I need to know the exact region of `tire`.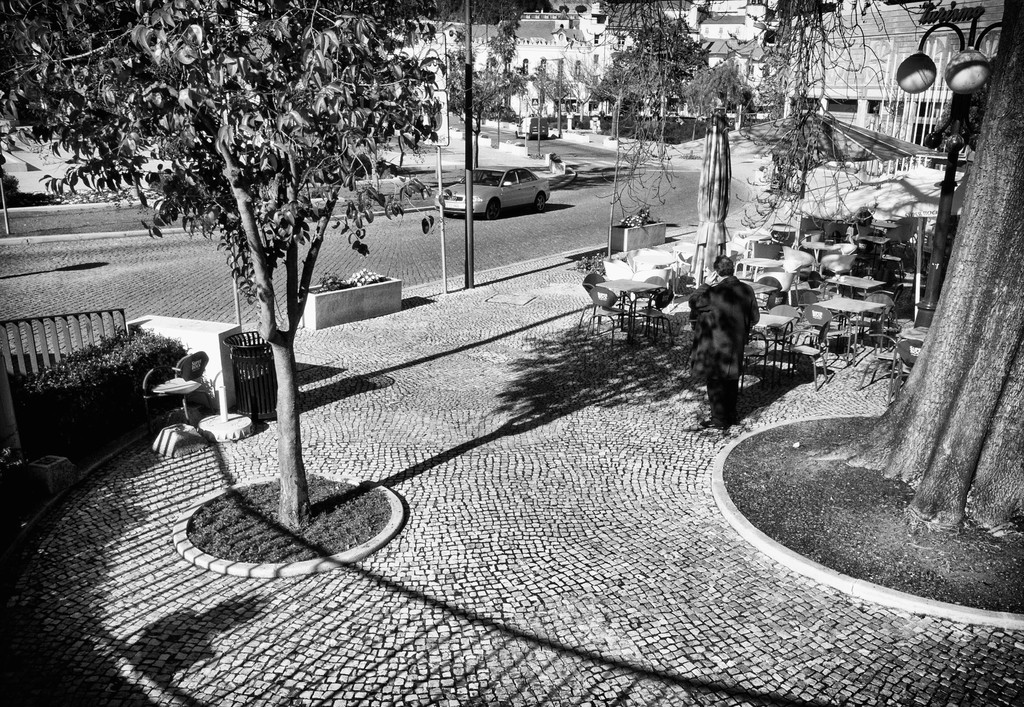
Region: x1=543, y1=135, x2=550, y2=139.
